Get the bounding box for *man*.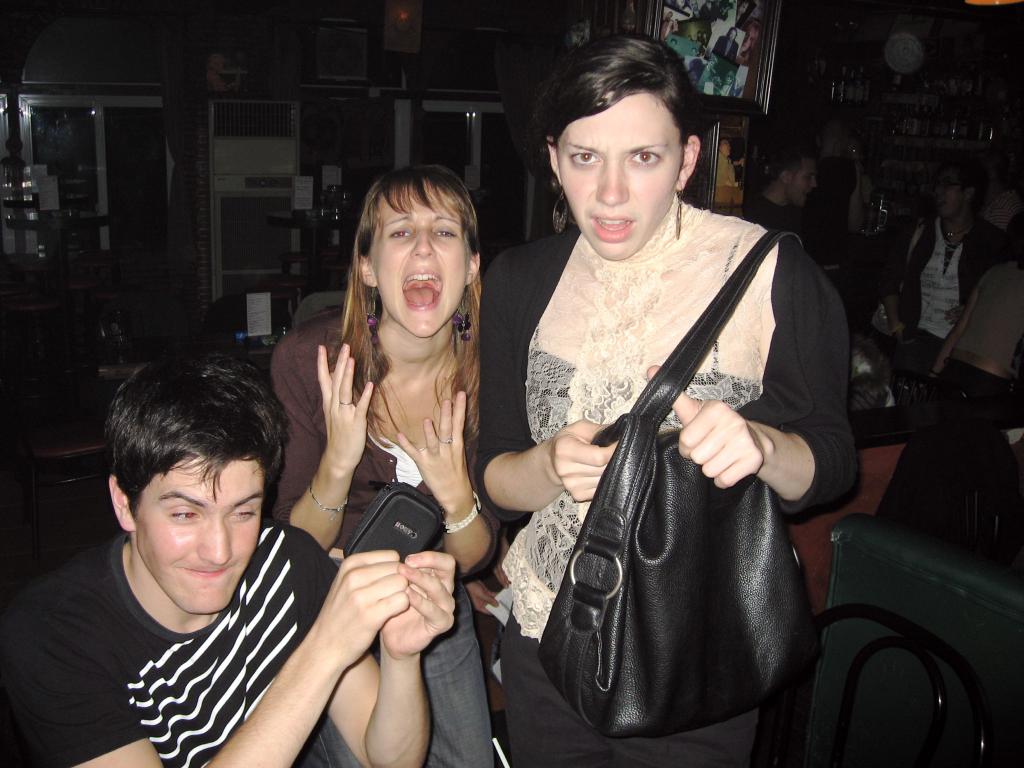
x1=24, y1=340, x2=406, y2=767.
